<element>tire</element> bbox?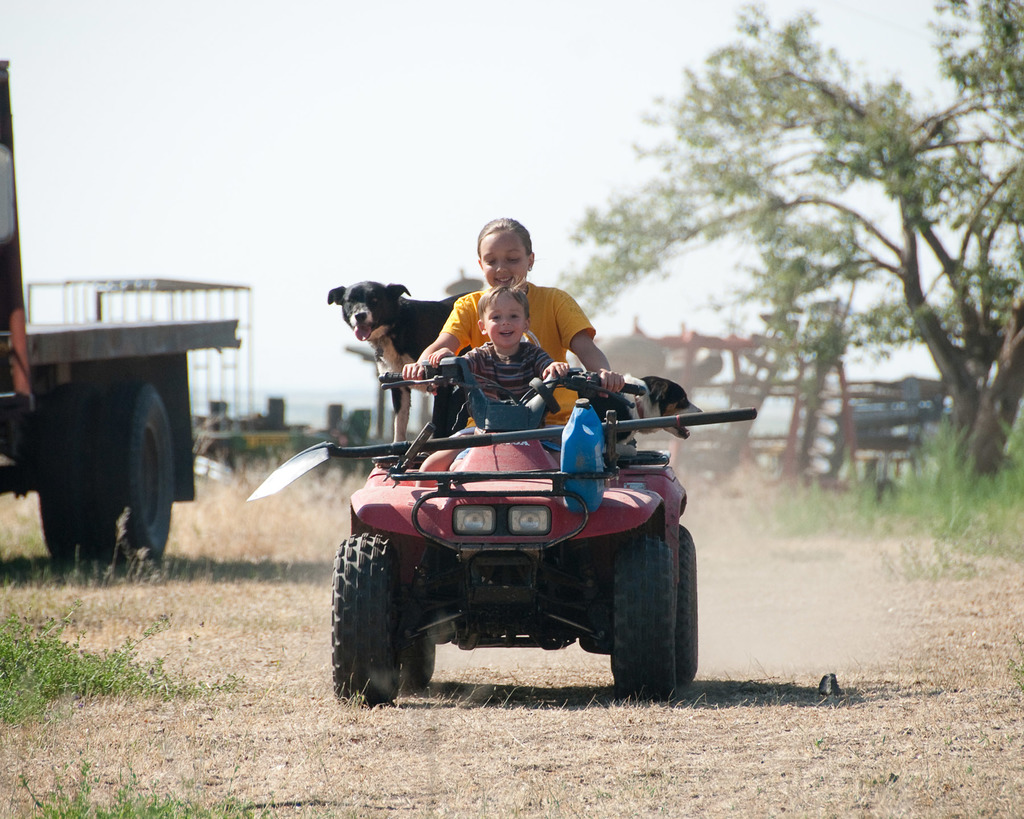
bbox=(610, 535, 675, 699)
